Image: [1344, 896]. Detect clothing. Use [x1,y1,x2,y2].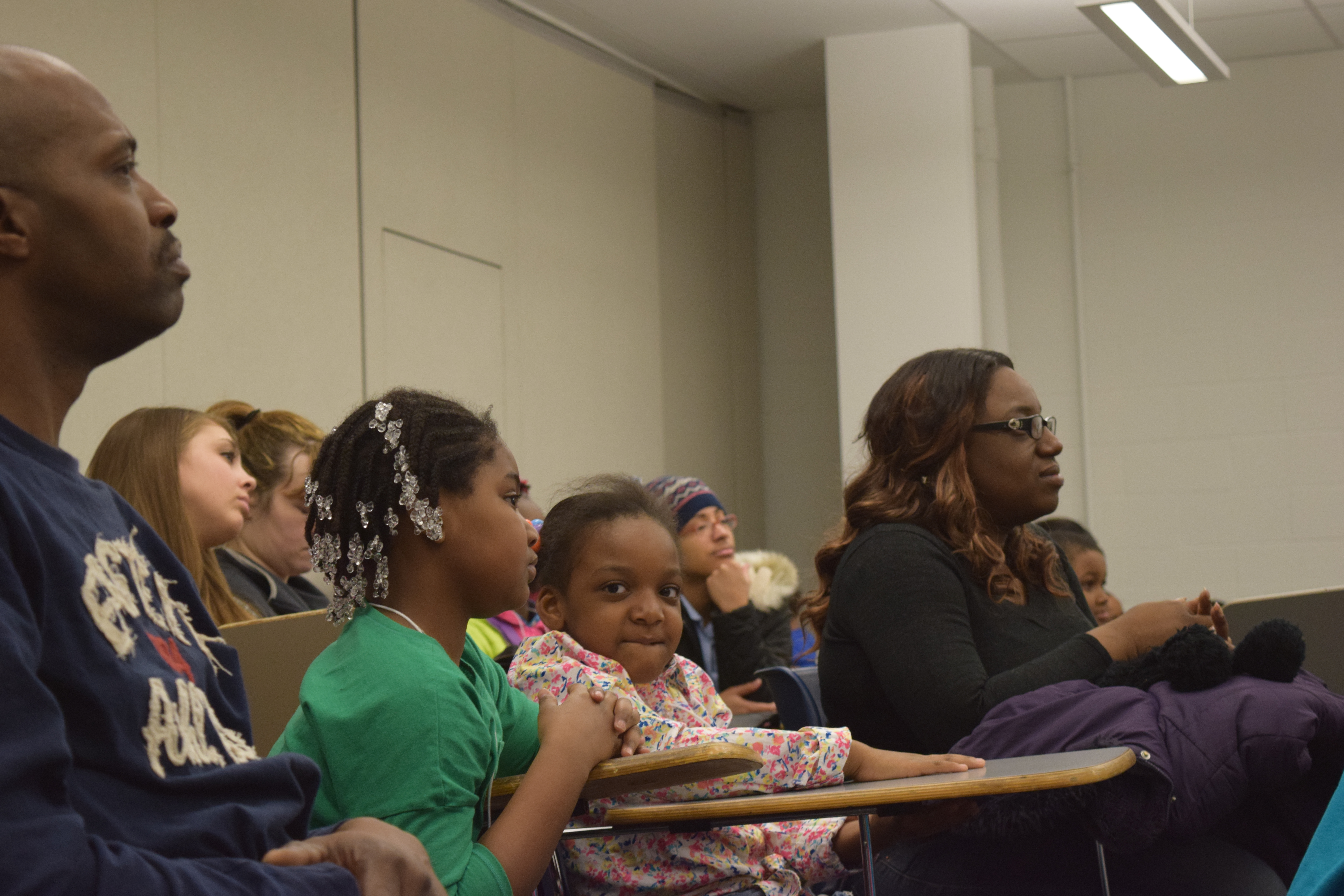
[48,123,76,139].
